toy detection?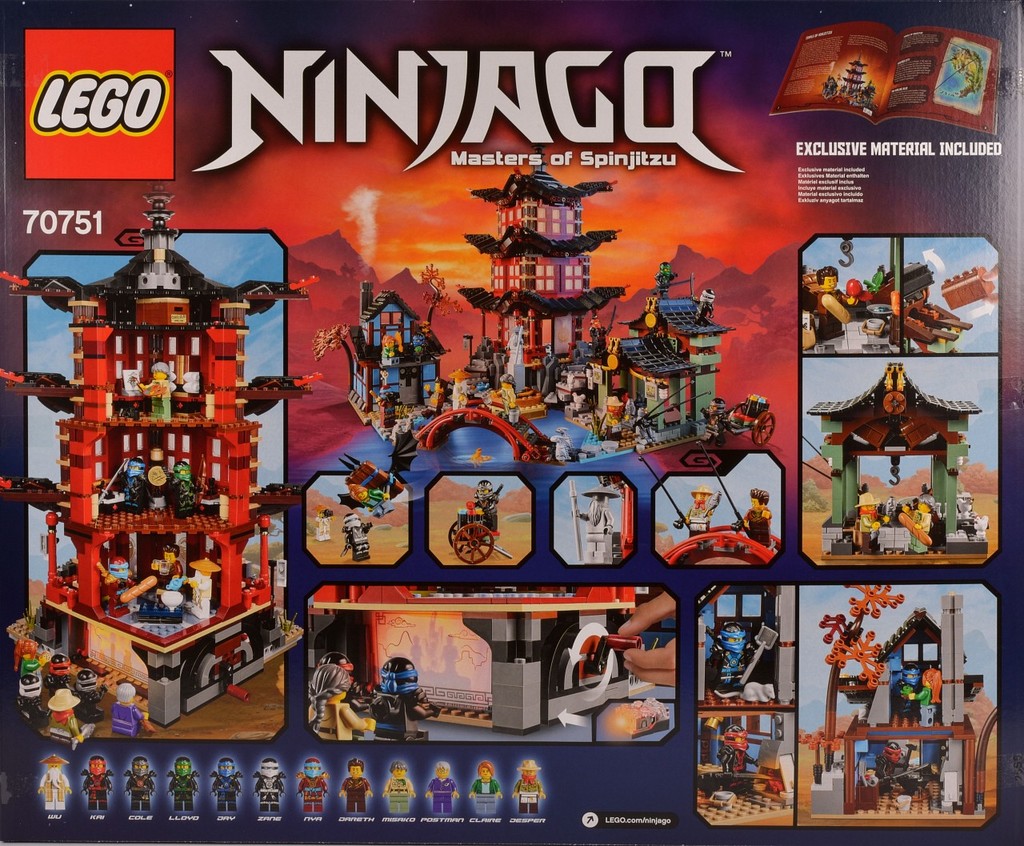
{"x1": 452, "y1": 374, "x2": 473, "y2": 420}
